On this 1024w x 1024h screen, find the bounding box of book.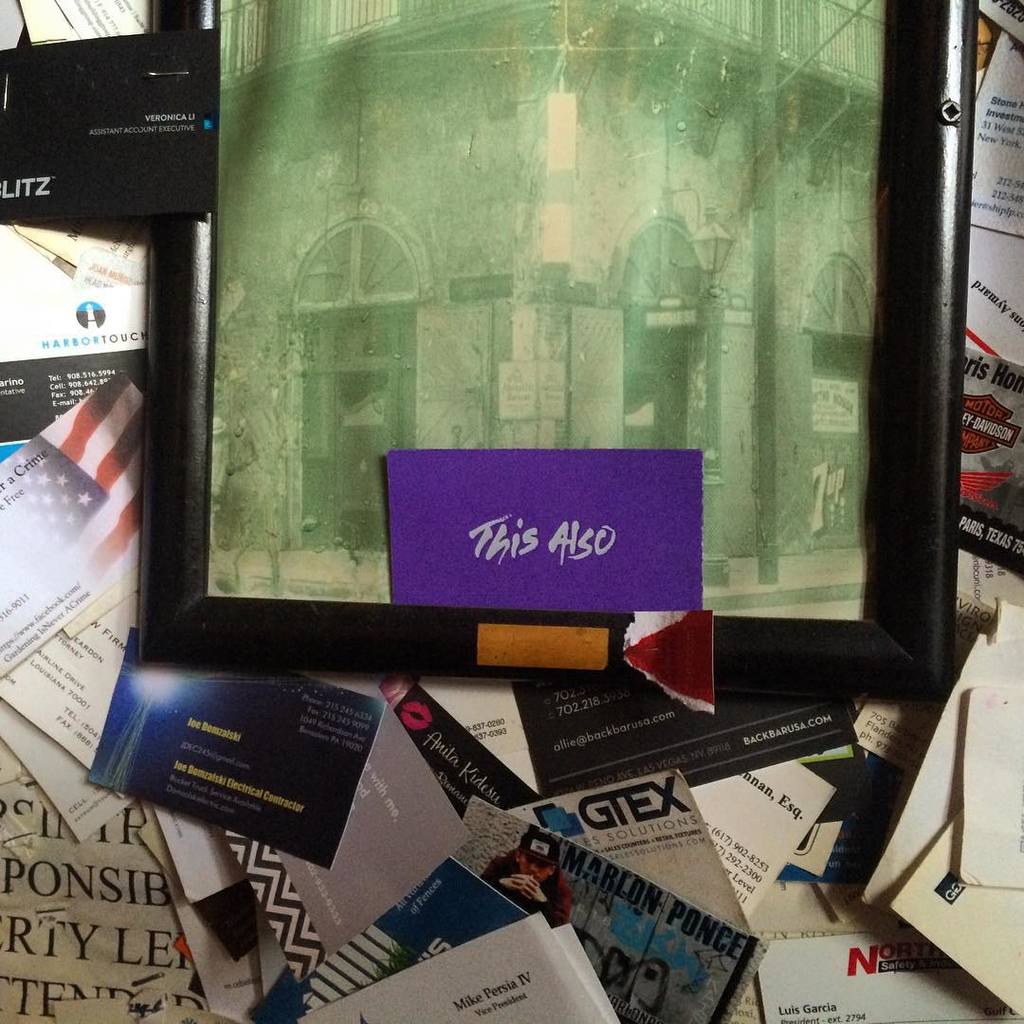
Bounding box: x1=294, y1=901, x2=642, y2=1023.
